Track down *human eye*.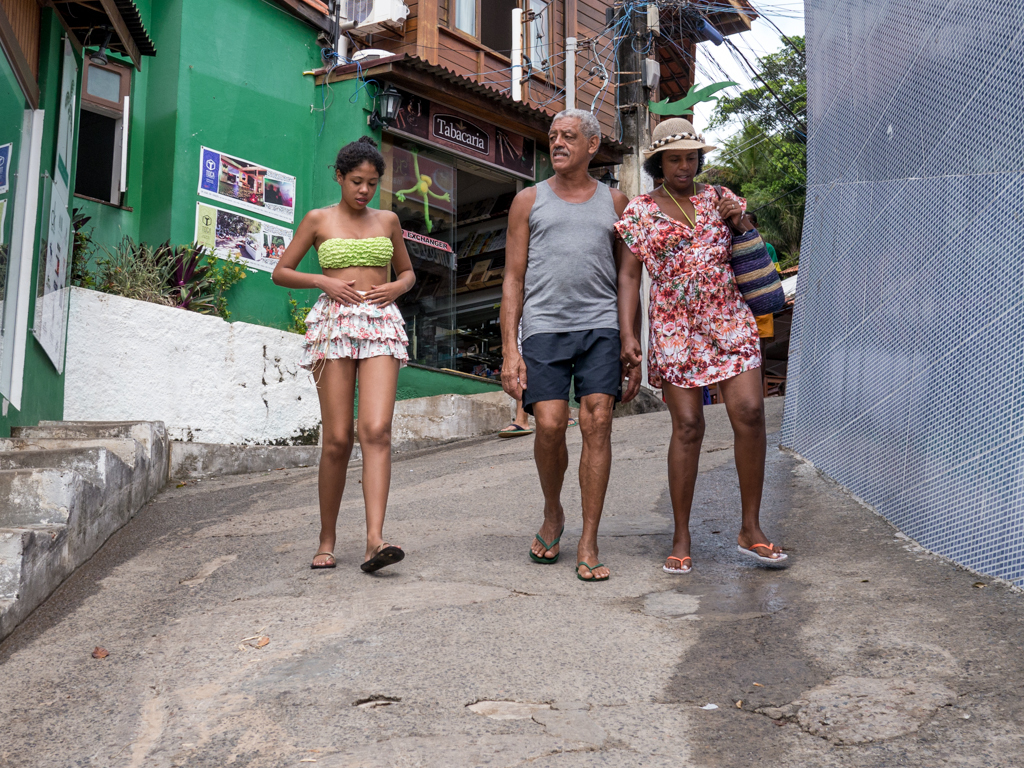
Tracked to {"x1": 351, "y1": 178, "x2": 363, "y2": 186}.
